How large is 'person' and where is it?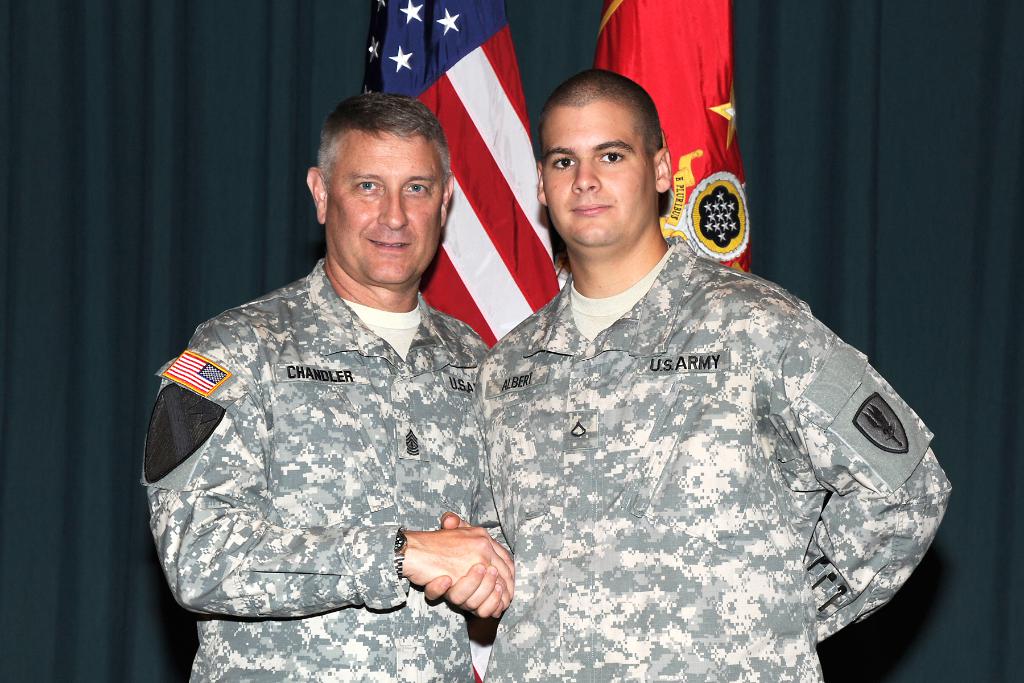
Bounding box: 141,85,518,682.
